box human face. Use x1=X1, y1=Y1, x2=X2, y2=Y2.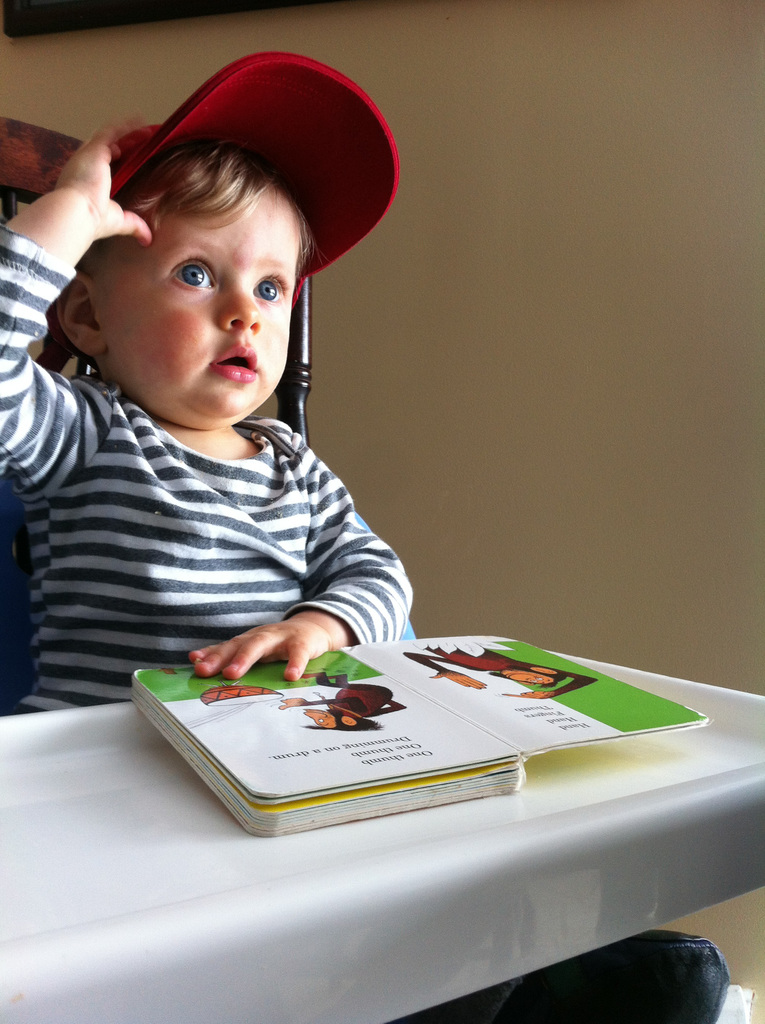
x1=102, y1=188, x2=305, y2=435.
